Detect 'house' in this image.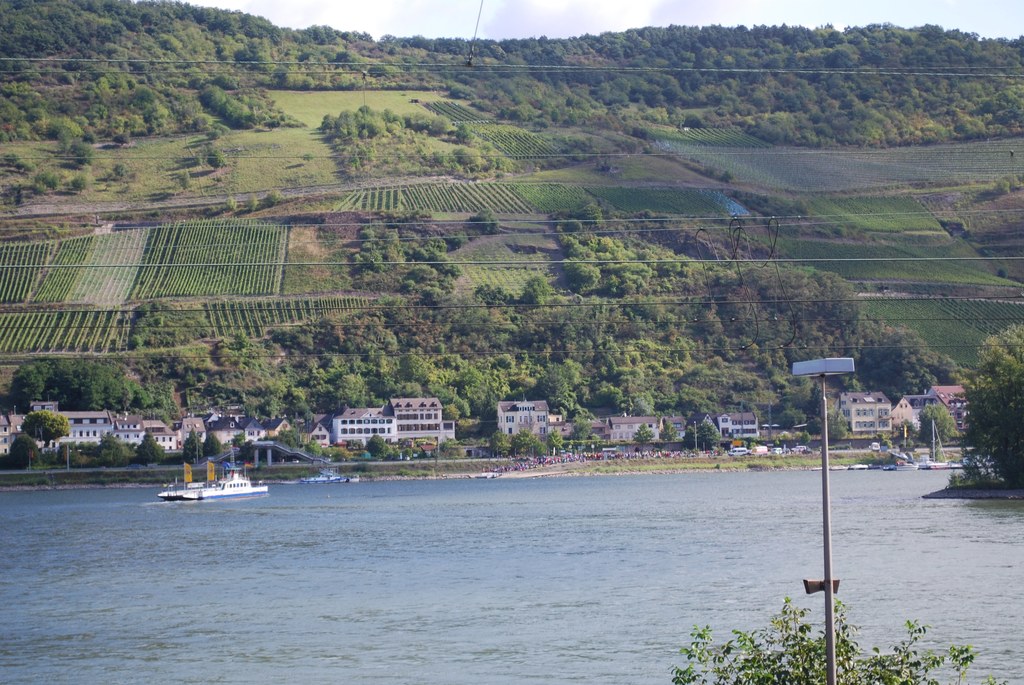
Detection: {"left": 495, "top": 399, "right": 555, "bottom": 442}.
